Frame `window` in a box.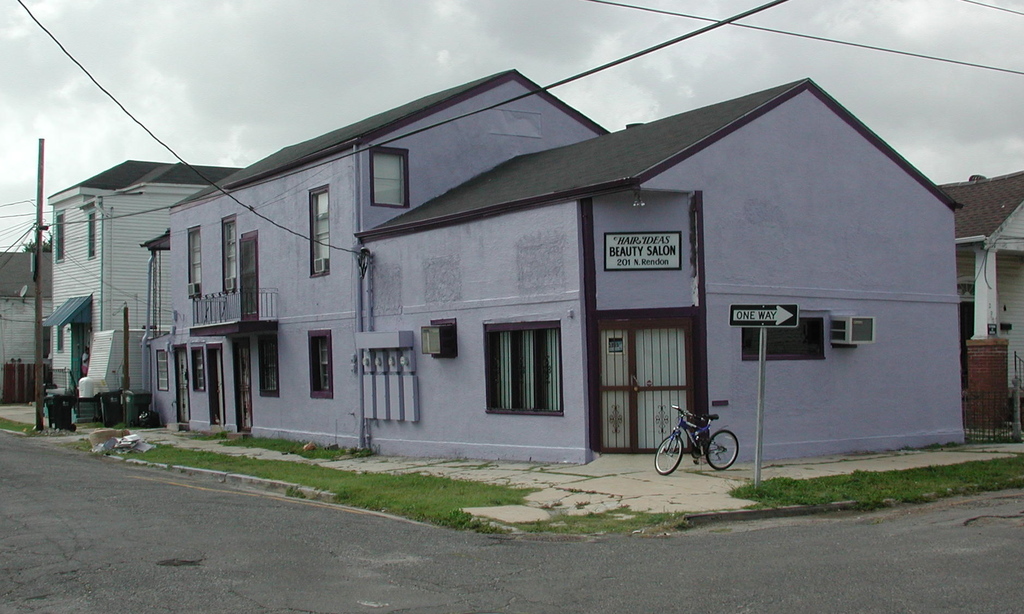
select_region(52, 211, 64, 261).
